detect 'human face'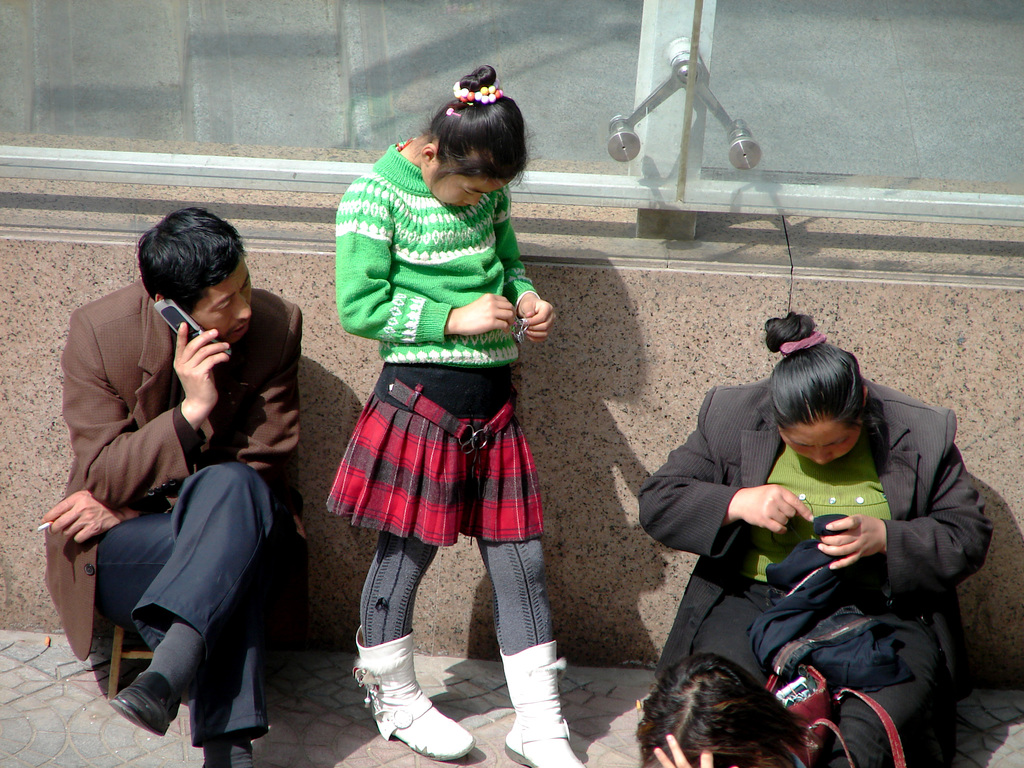
[left=781, top=420, right=854, bottom=463]
